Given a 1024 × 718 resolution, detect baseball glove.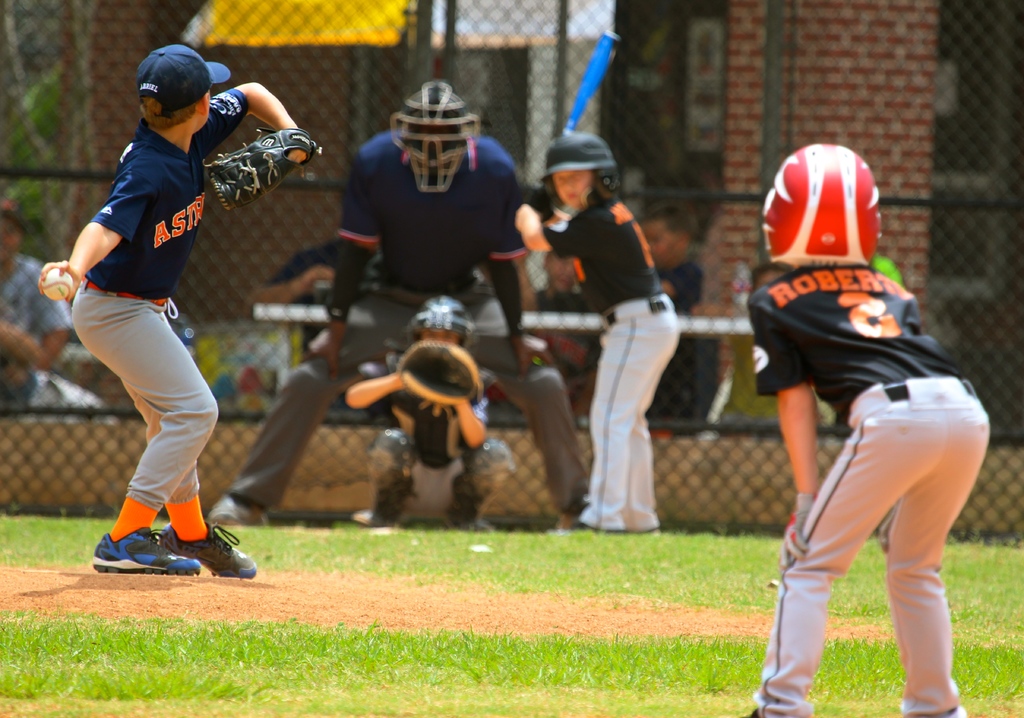
BBox(200, 123, 320, 211).
